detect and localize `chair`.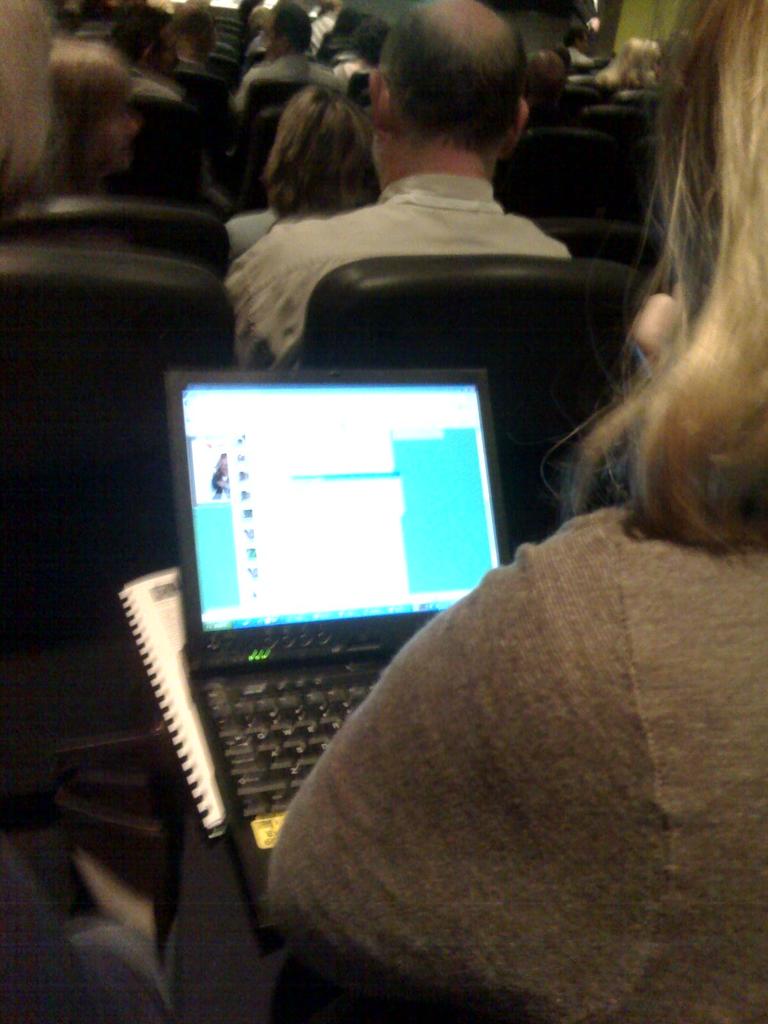
Localized at 488,128,616,214.
